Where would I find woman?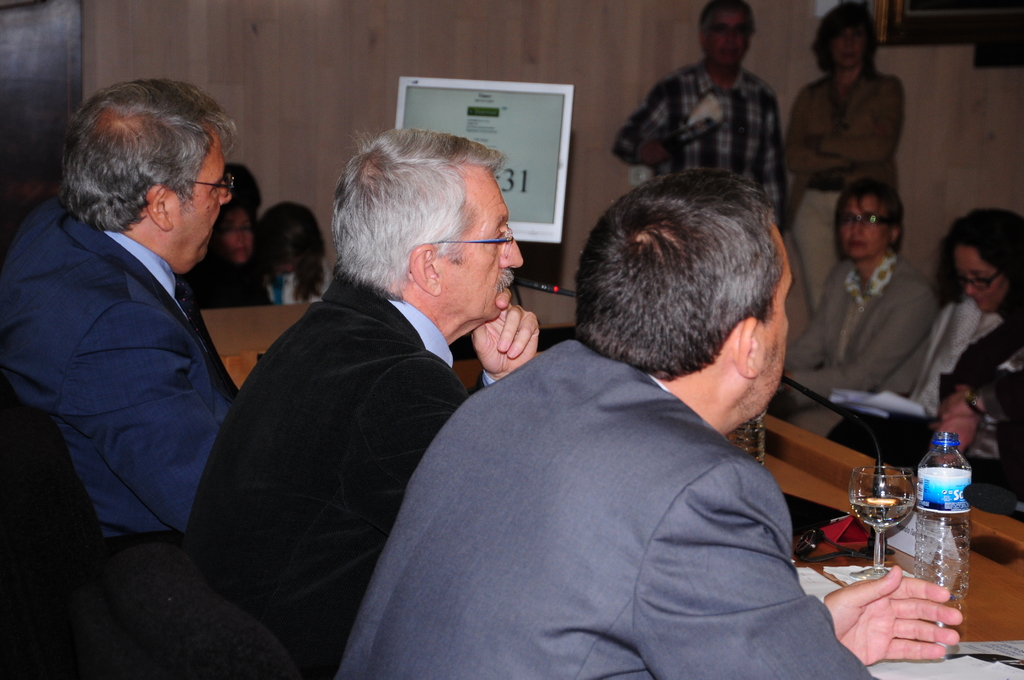
At (x1=776, y1=181, x2=936, y2=416).
